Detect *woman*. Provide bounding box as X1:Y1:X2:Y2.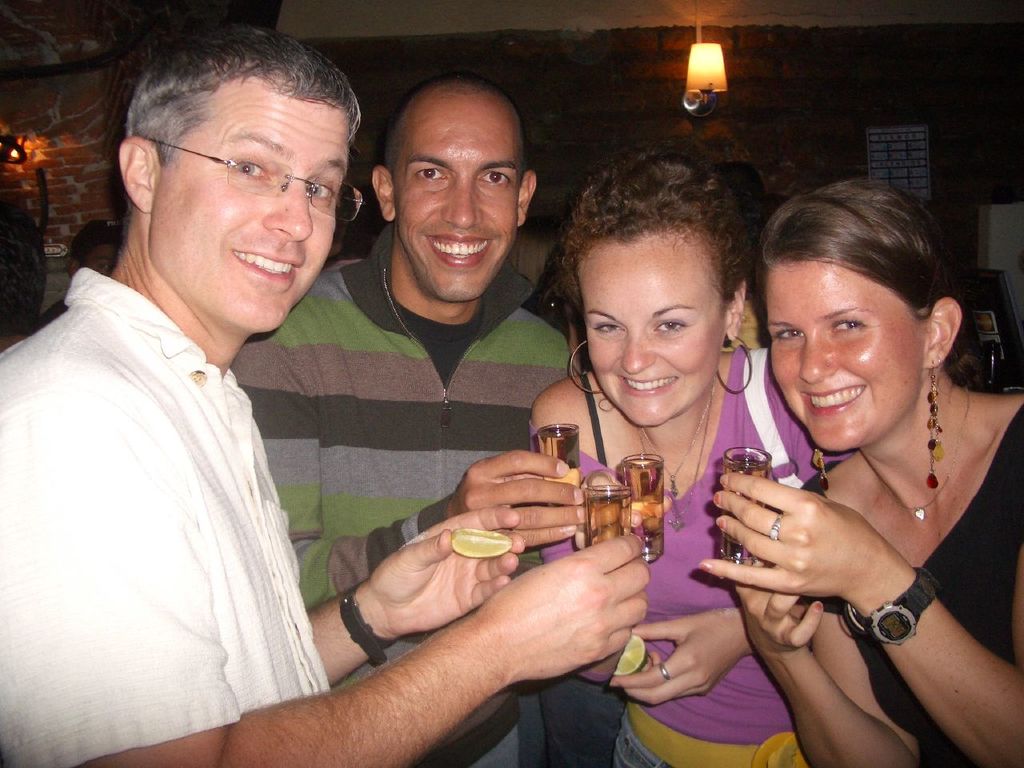
527:146:853:767.
